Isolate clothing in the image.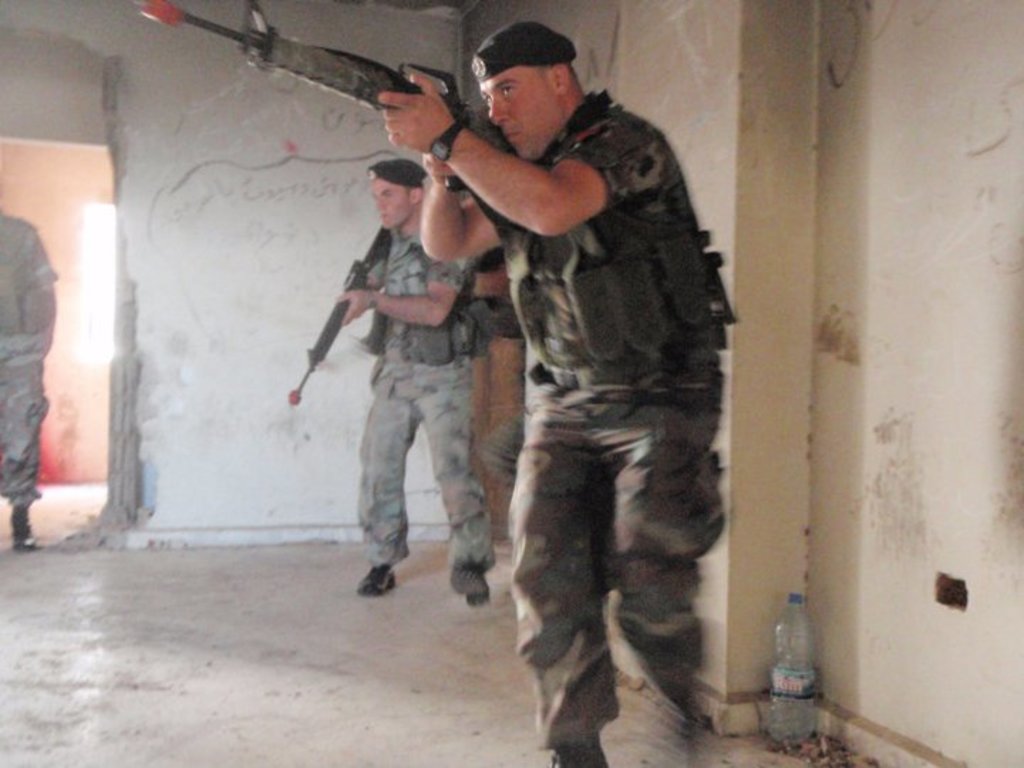
Isolated region: bbox=(361, 229, 486, 569).
